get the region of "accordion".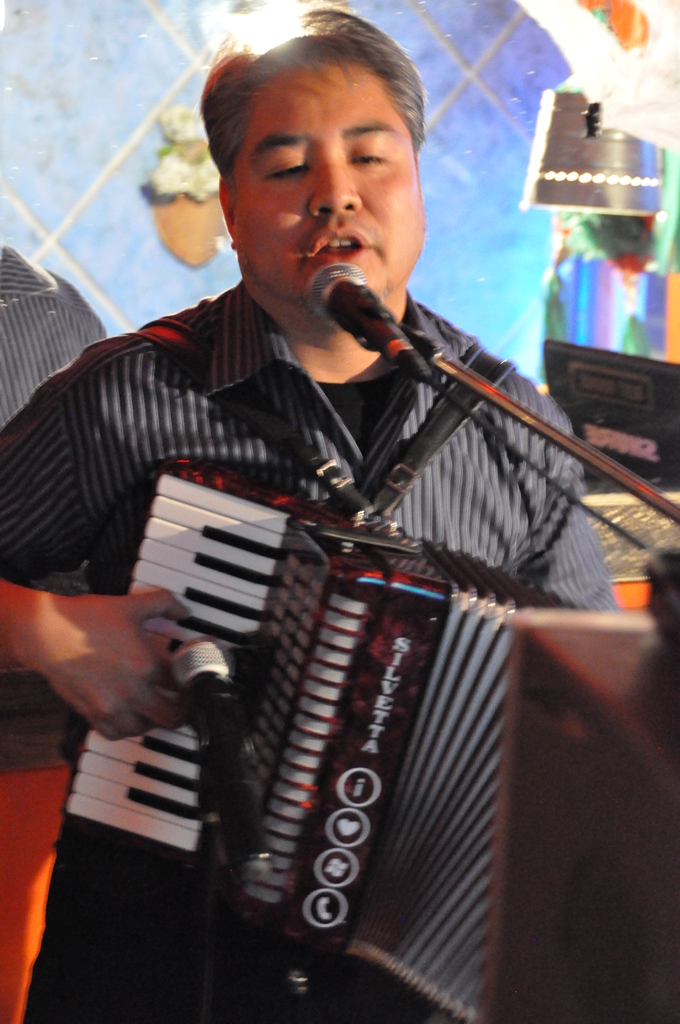
<bbox>69, 400, 609, 1009</bbox>.
